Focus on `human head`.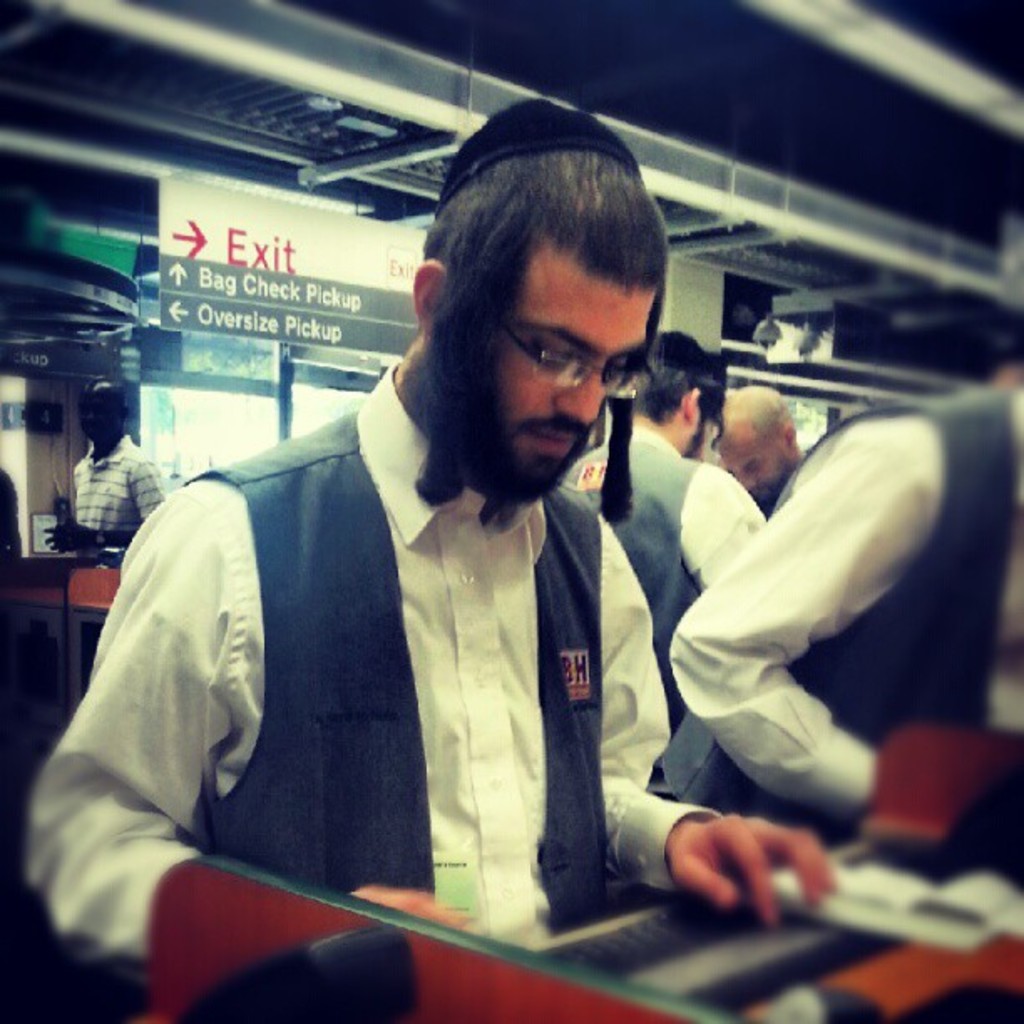
Focused at pyautogui.locateOnScreen(79, 378, 131, 447).
